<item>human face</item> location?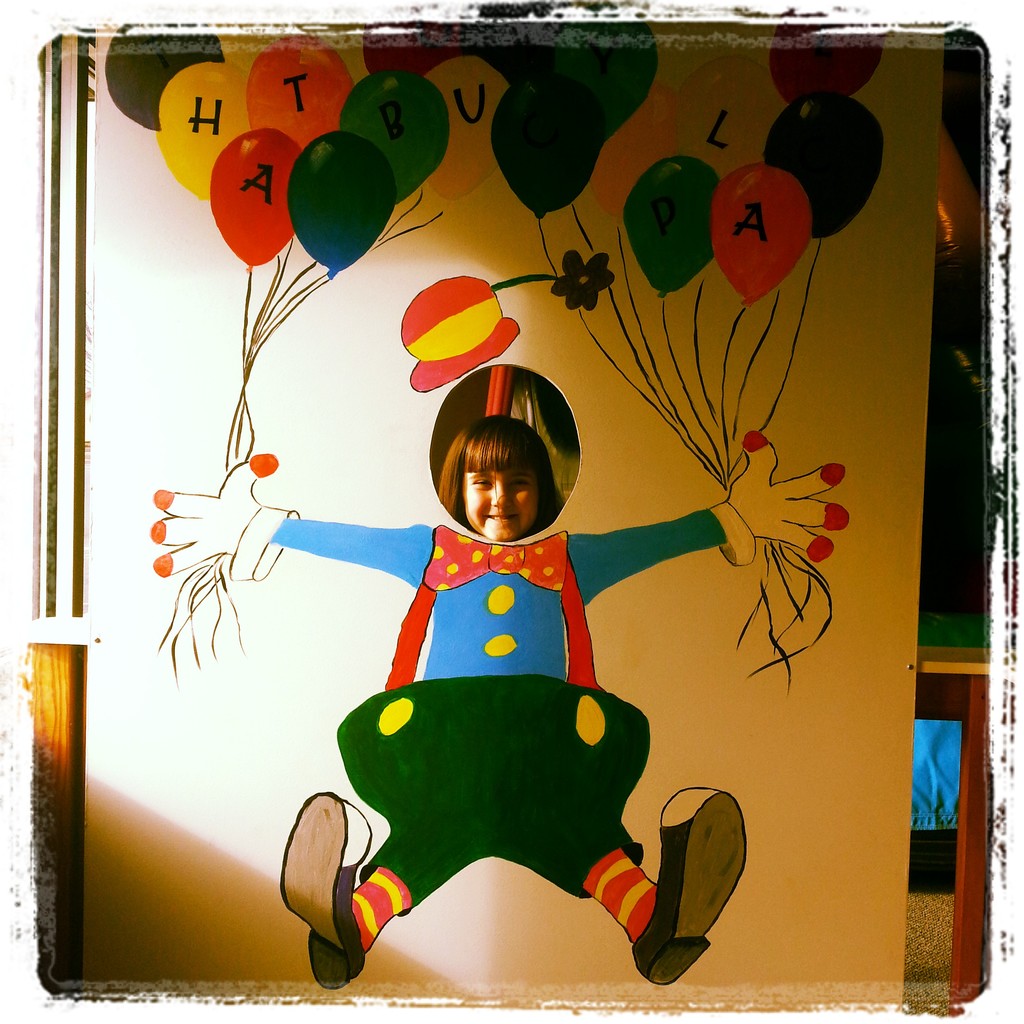
select_region(457, 461, 543, 538)
